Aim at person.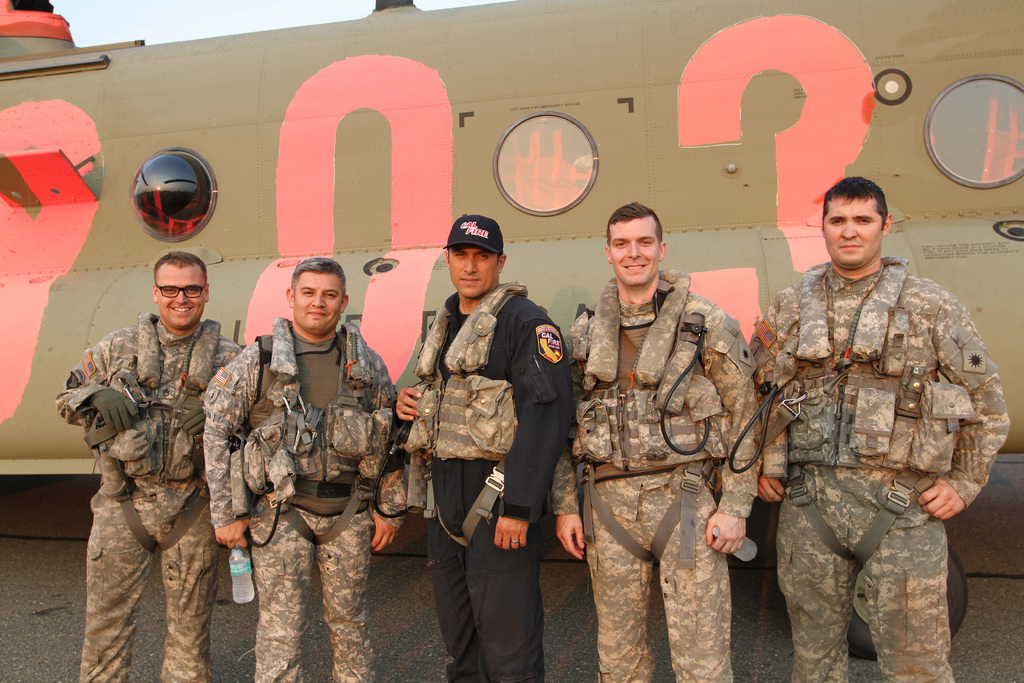
Aimed at 68,248,230,682.
